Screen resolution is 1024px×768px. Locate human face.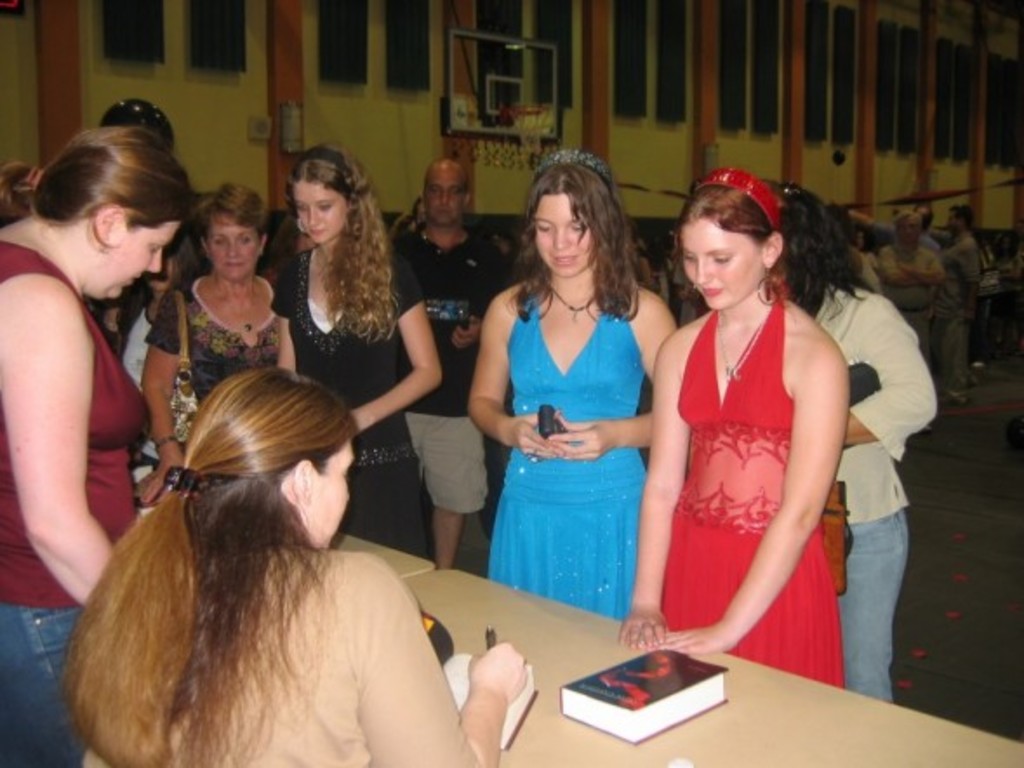
{"left": 308, "top": 438, "right": 360, "bottom": 551}.
